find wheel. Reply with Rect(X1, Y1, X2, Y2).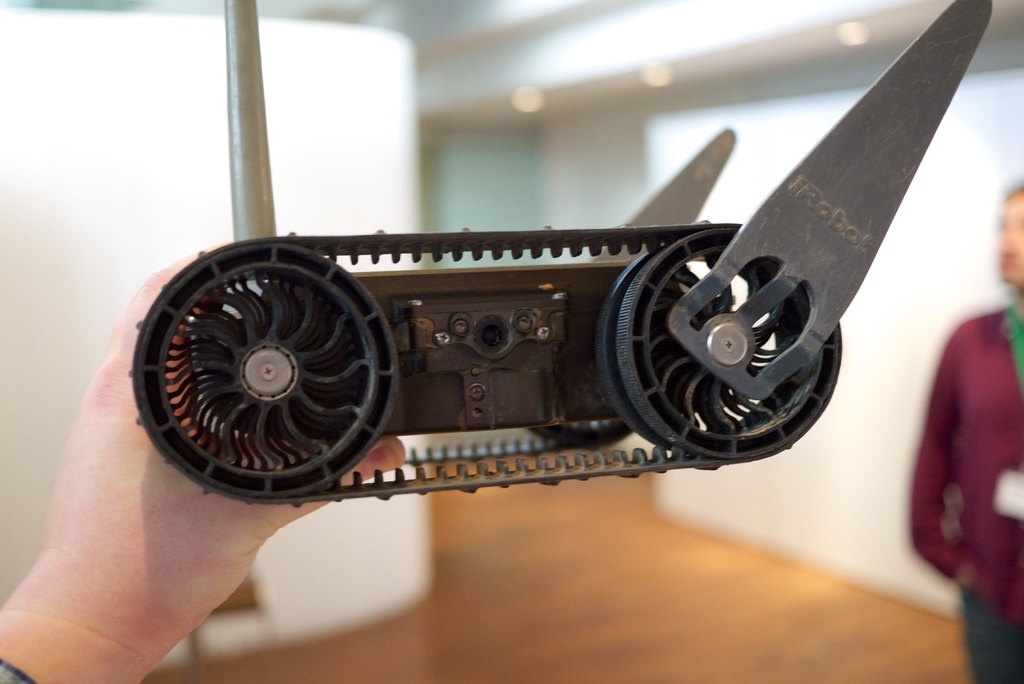
Rect(519, 423, 634, 446).
